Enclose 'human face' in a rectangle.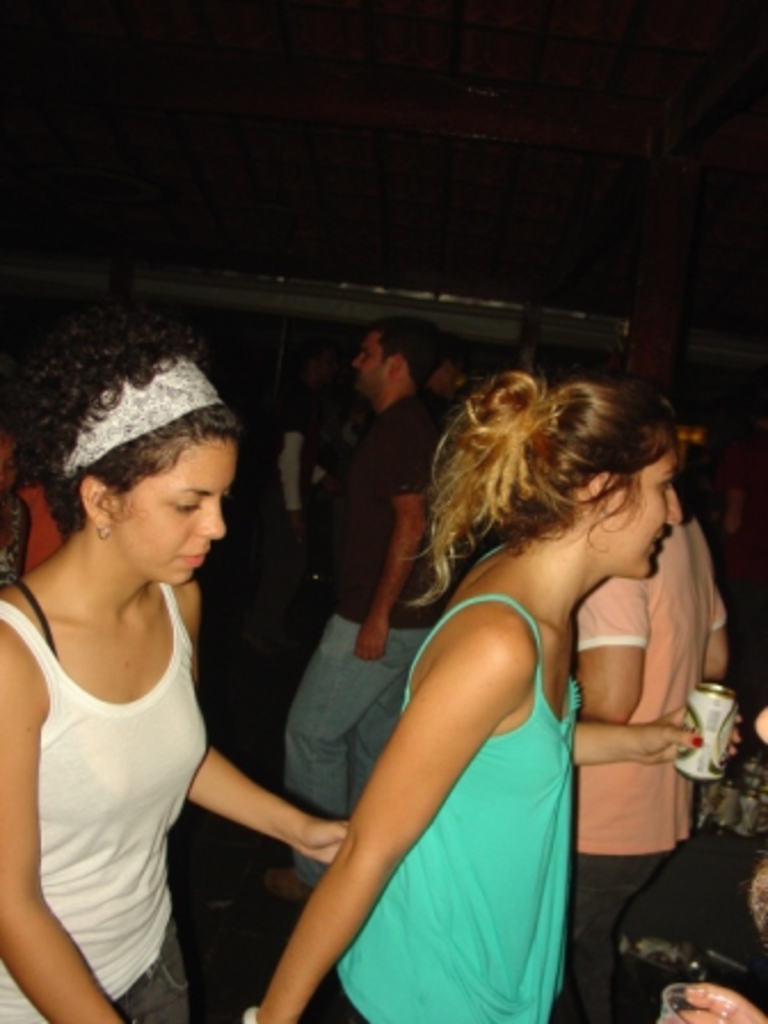
locate(112, 437, 229, 587).
